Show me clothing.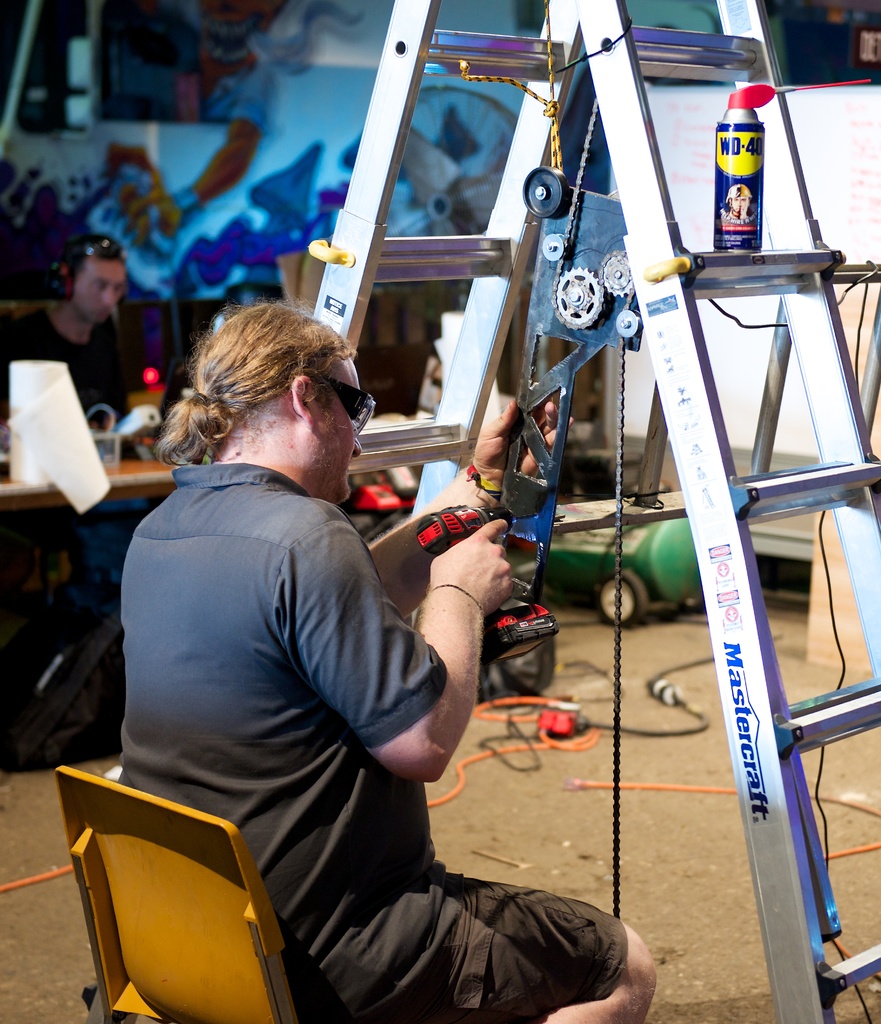
clothing is here: left=6, top=300, right=111, bottom=409.
